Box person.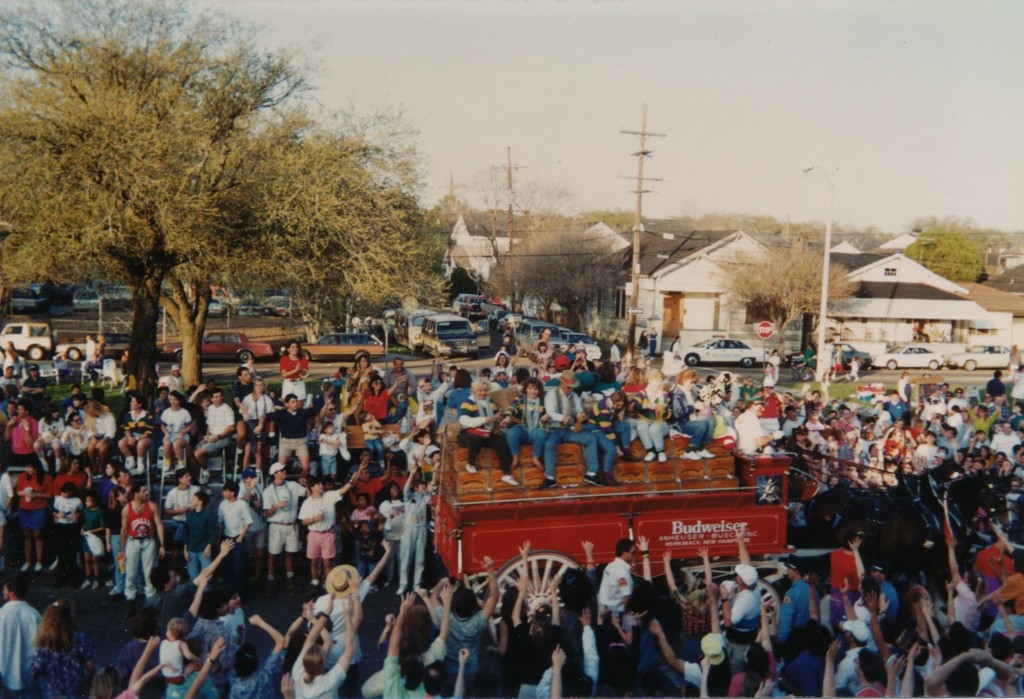
(290,611,351,695).
